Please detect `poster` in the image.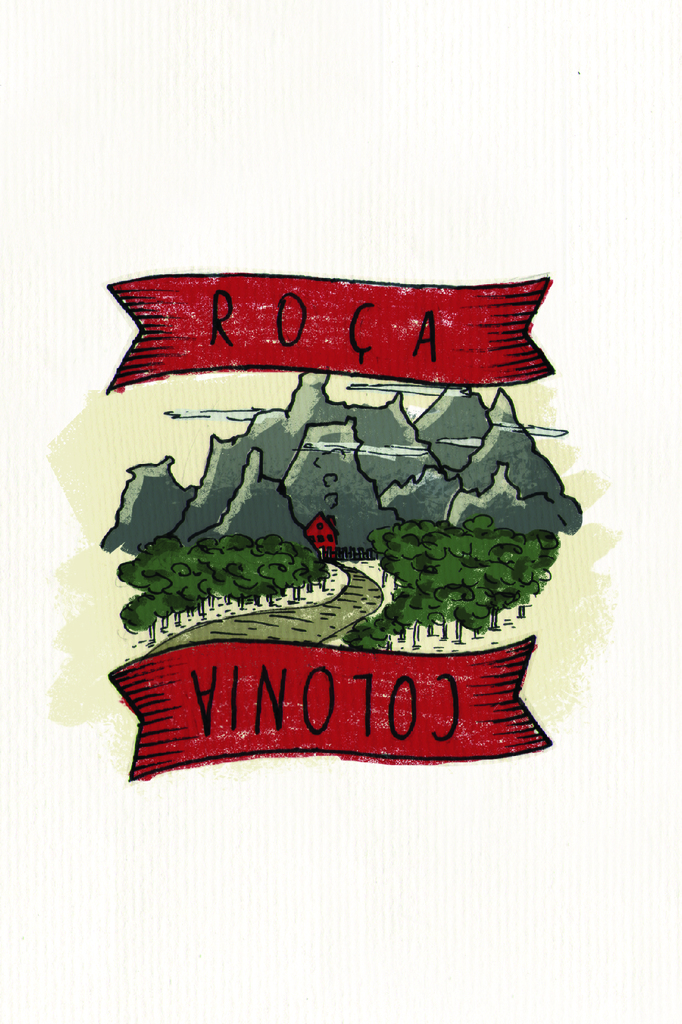
{"left": 40, "top": 212, "right": 651, "bottom": 869}.
